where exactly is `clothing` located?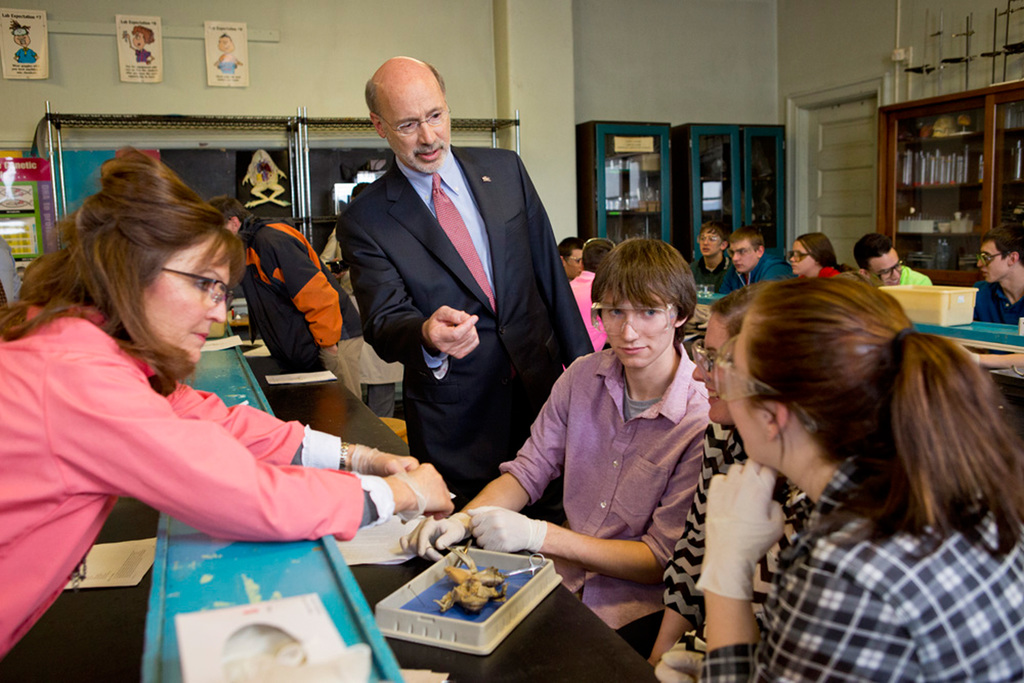
Its bounding box is l=246, t=228, r=365, b=399.
